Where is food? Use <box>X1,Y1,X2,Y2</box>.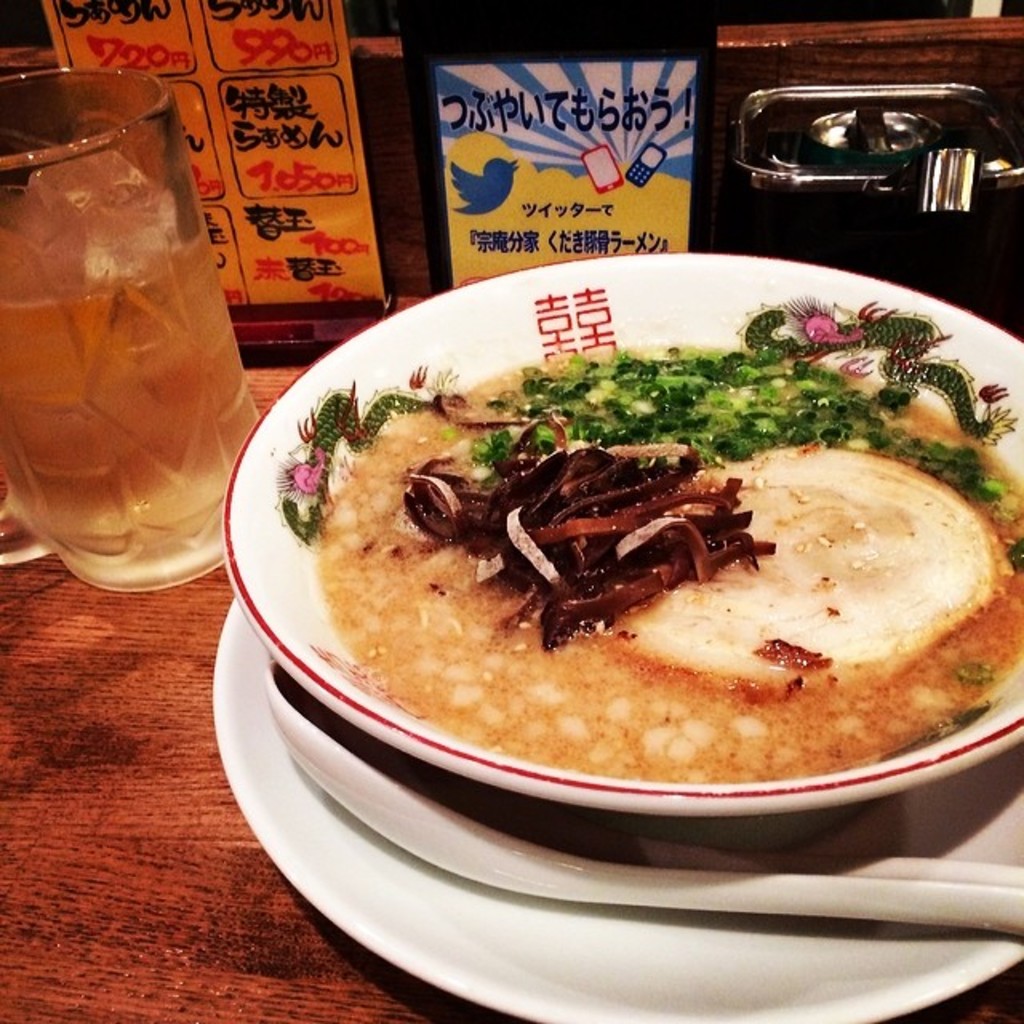
<box>296,301,1008,792</box>.
